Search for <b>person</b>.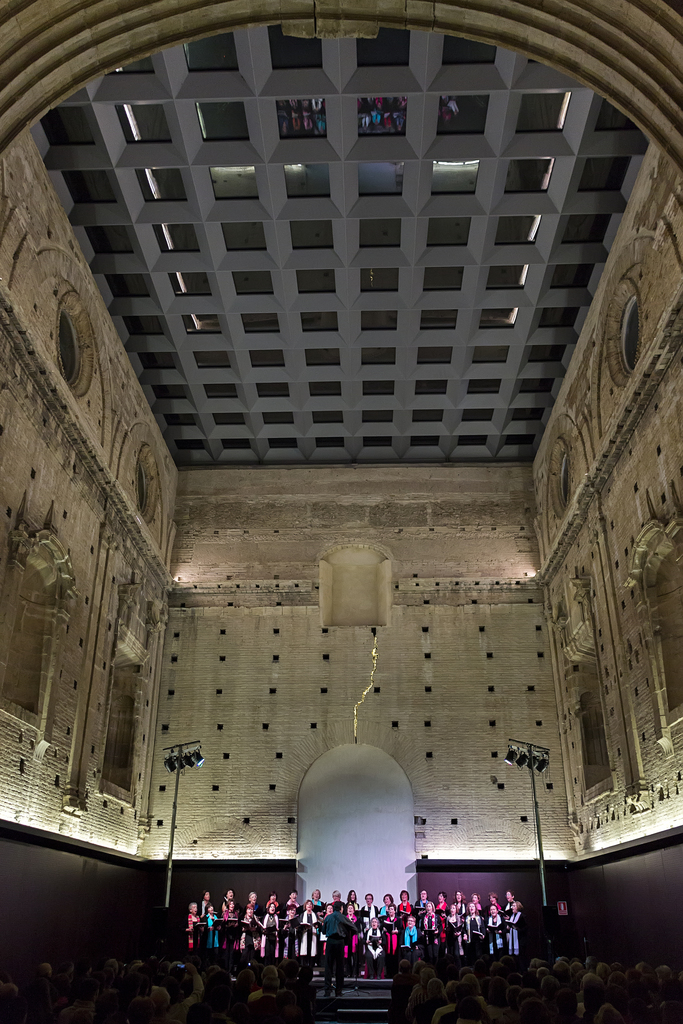
Found at detection(380, 890, 394, 918).
